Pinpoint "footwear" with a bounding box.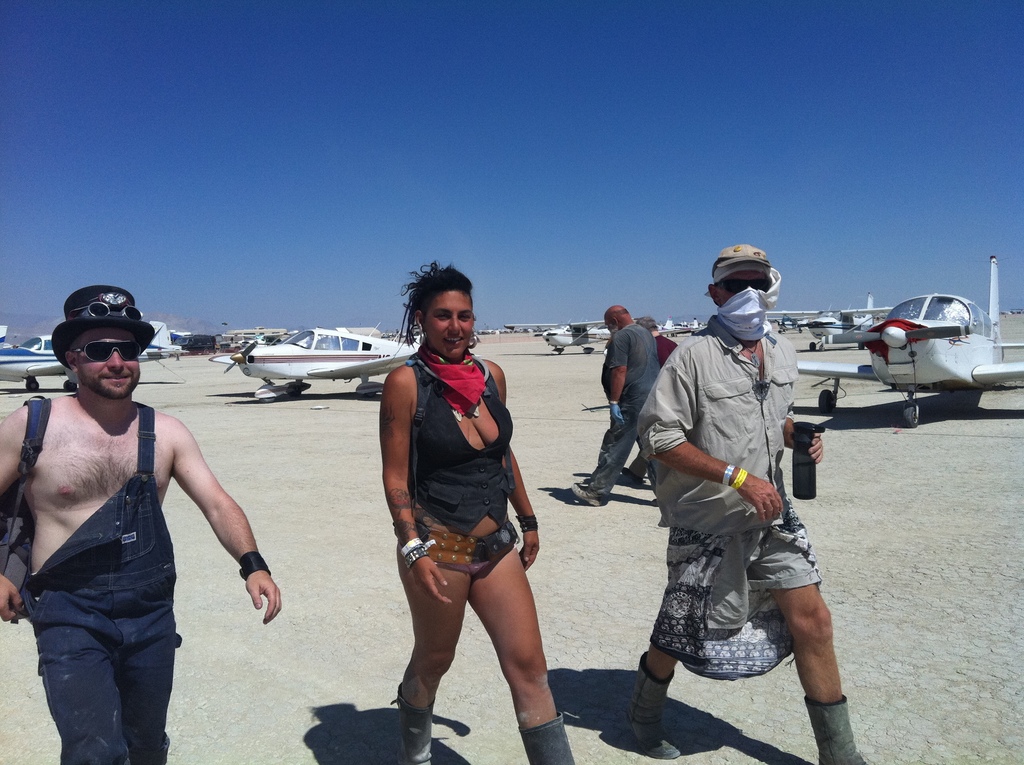
bbox(391, 689, 447, 764).
